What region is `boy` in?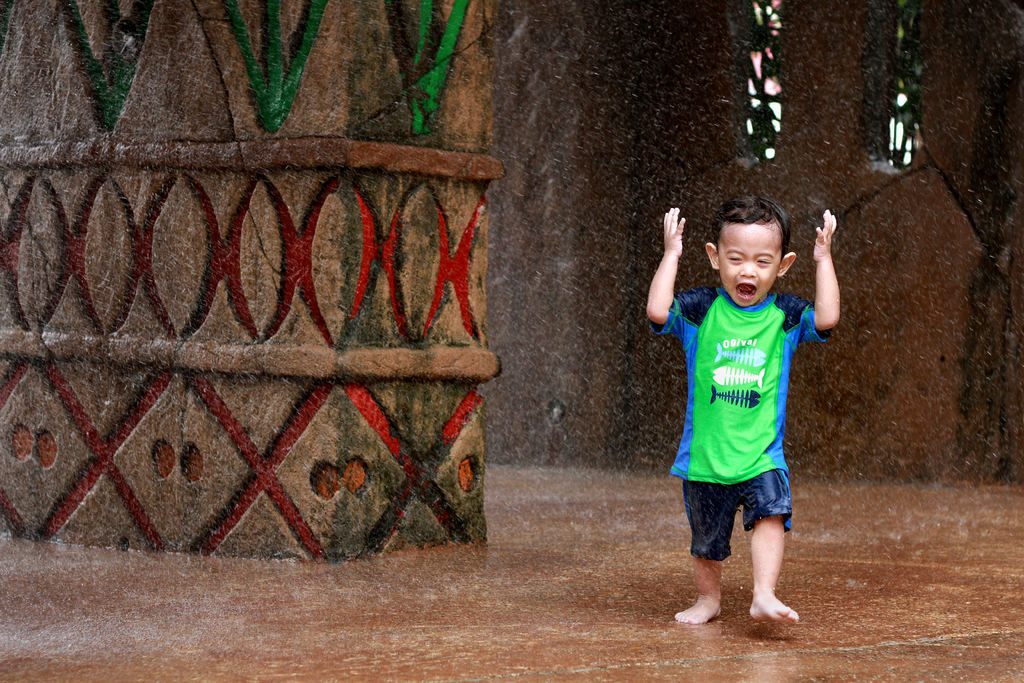
left=646, top=190, right=844, bottom=624.
